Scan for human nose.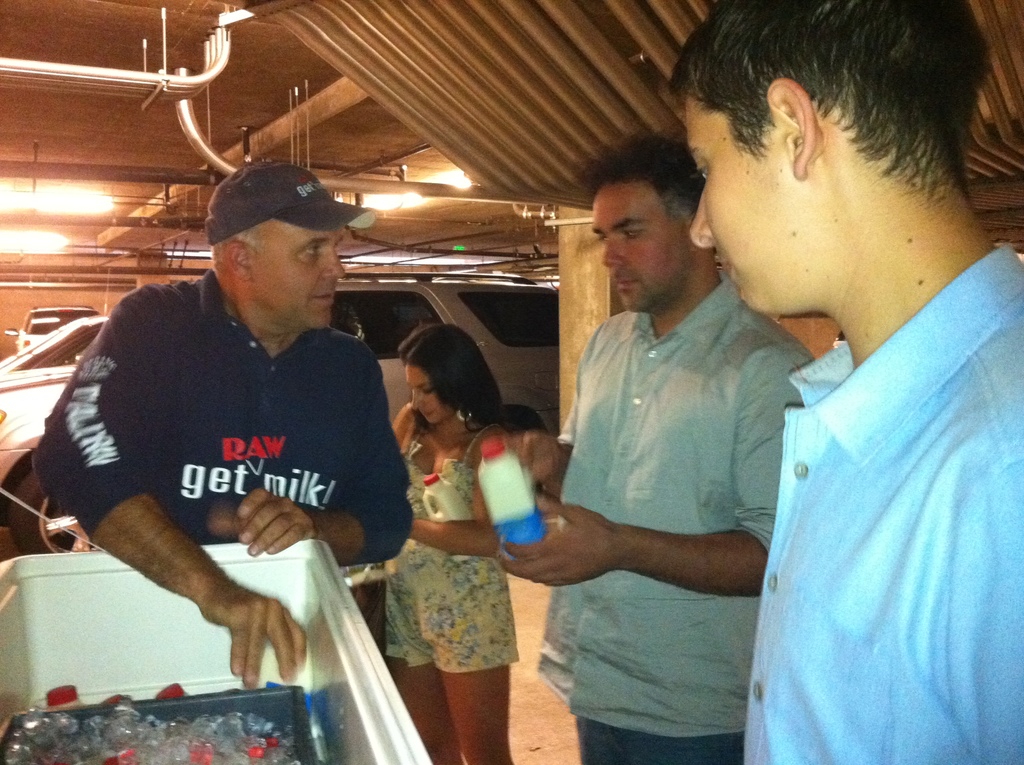
Scan result: {"left": 689, "top": 190, "right": 712, "bottom": 251}.
